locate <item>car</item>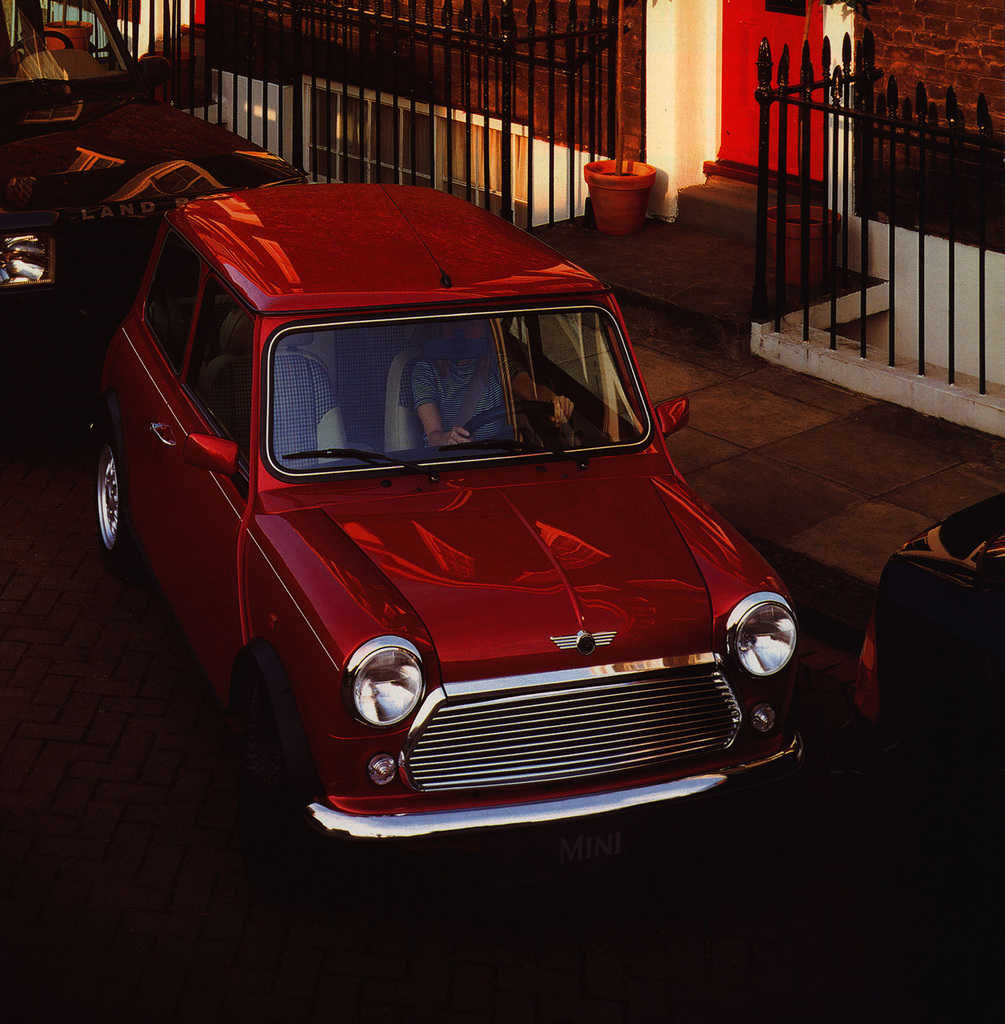
bbox=[854, 488, 1004, 873]
